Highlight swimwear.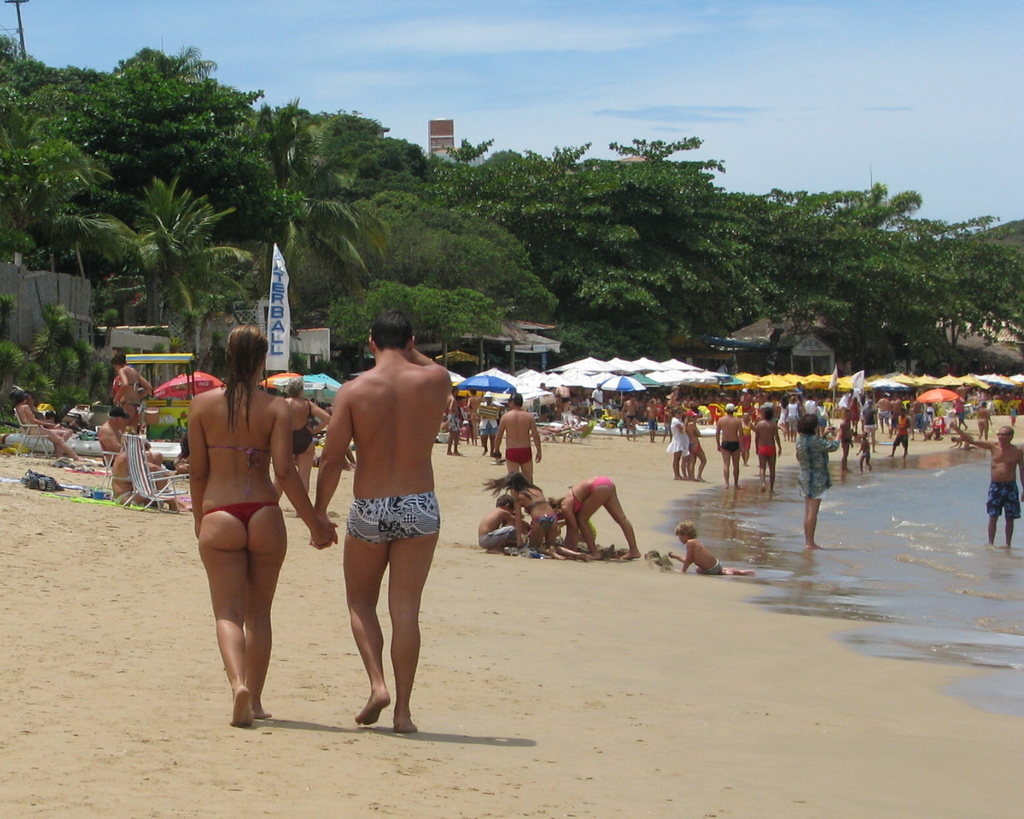
Highlighted region: [344, 493, 438, 545].
